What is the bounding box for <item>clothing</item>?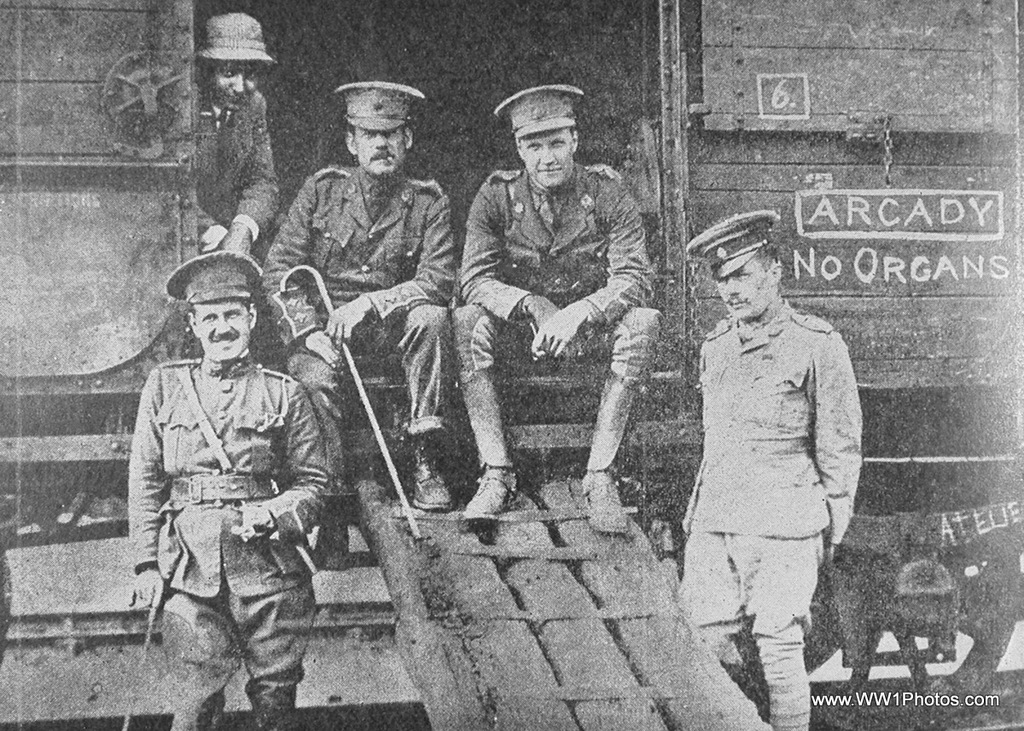
bbox(124, 355, 334, 730).
